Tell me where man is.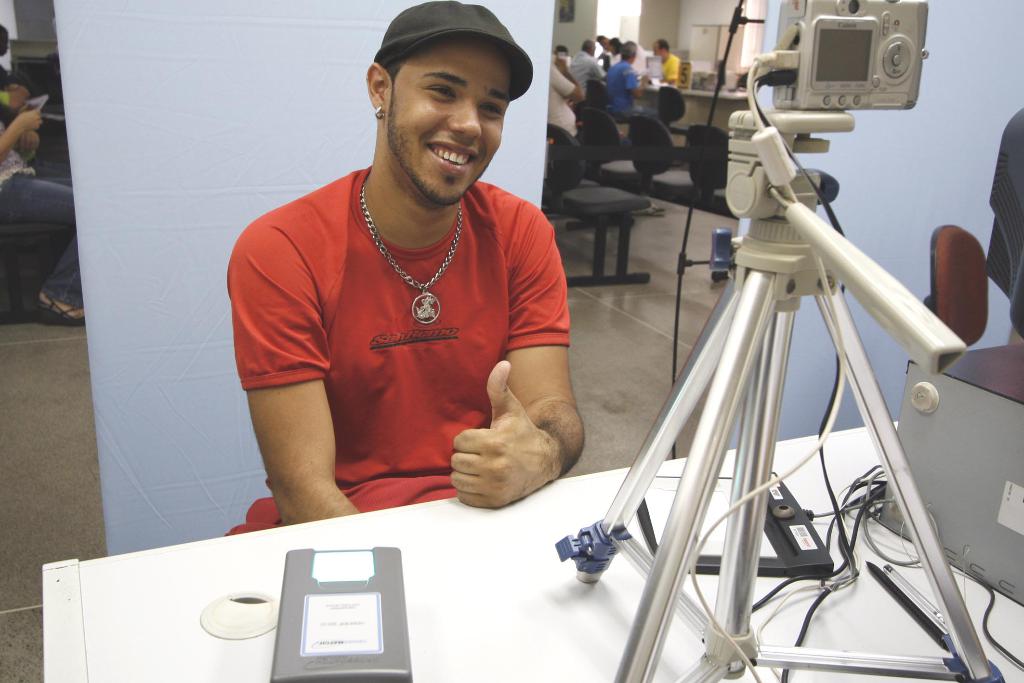
man is at 547, 57, 598, 181.
